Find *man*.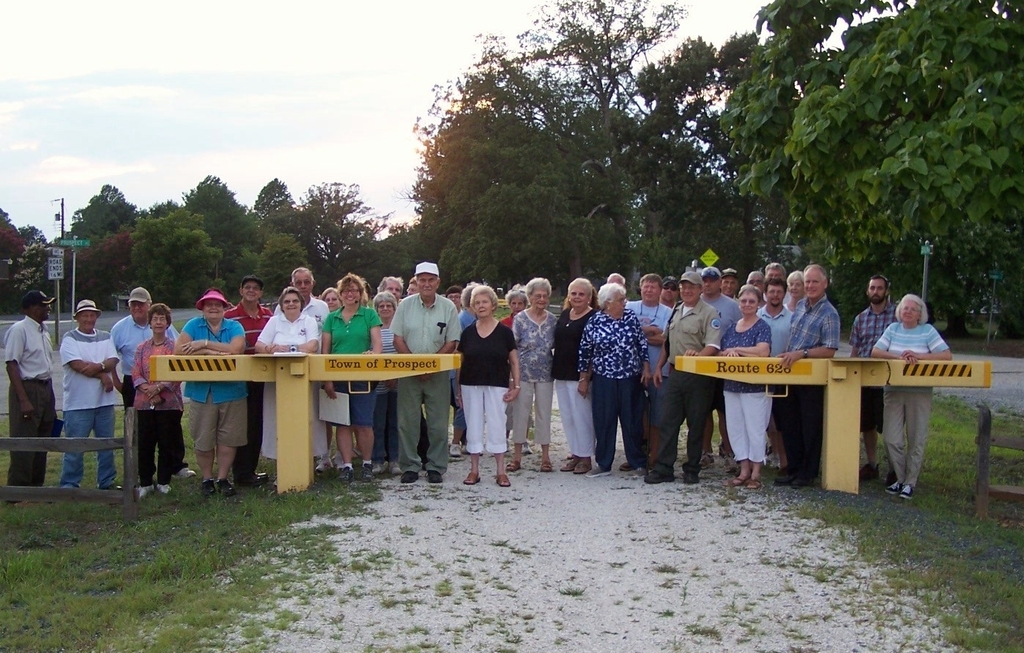
box=[398, 278, 420, 311].
